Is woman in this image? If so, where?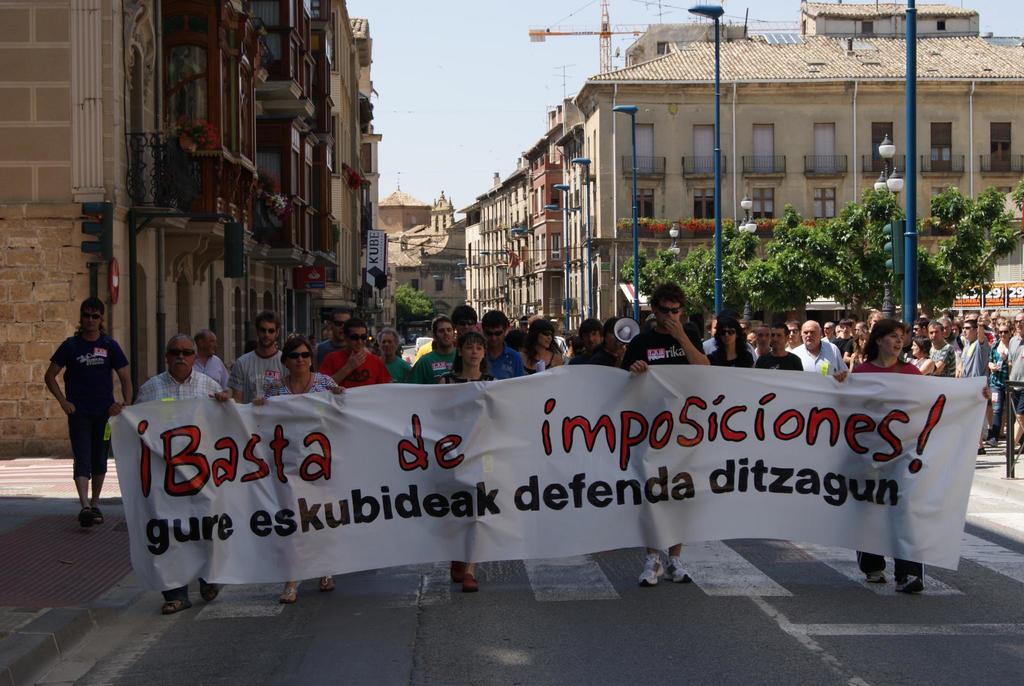
Yes, at left=847, top=329, right=872, bottom=372.
